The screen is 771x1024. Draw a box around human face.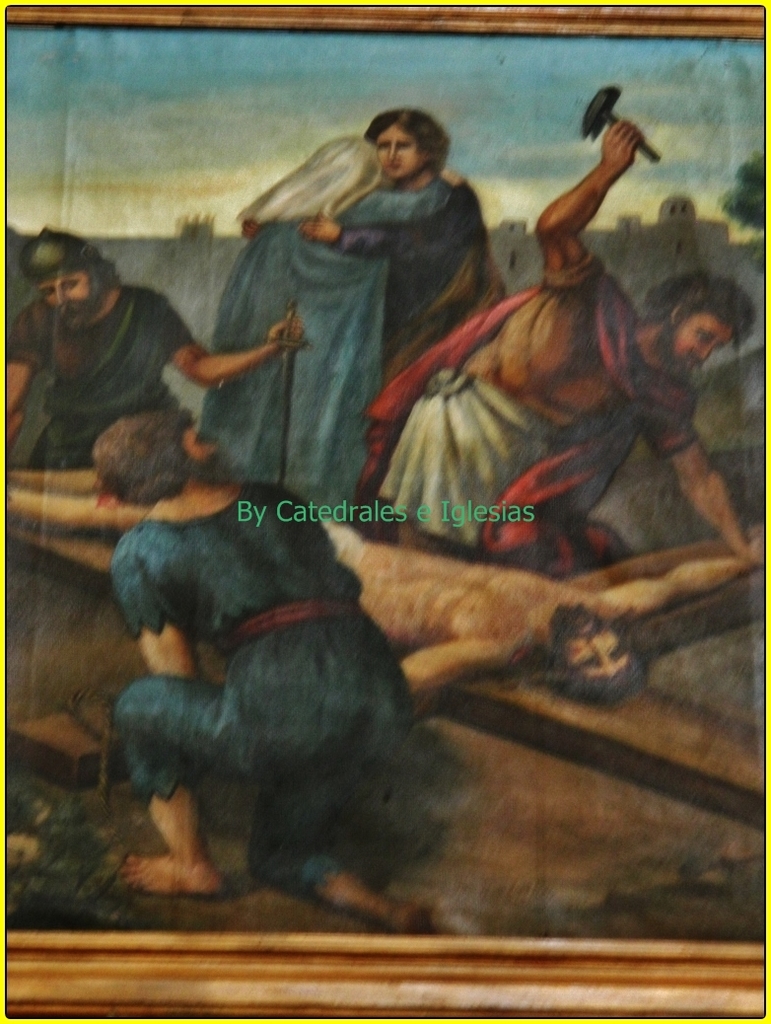
(41, 265, 89, 312).
